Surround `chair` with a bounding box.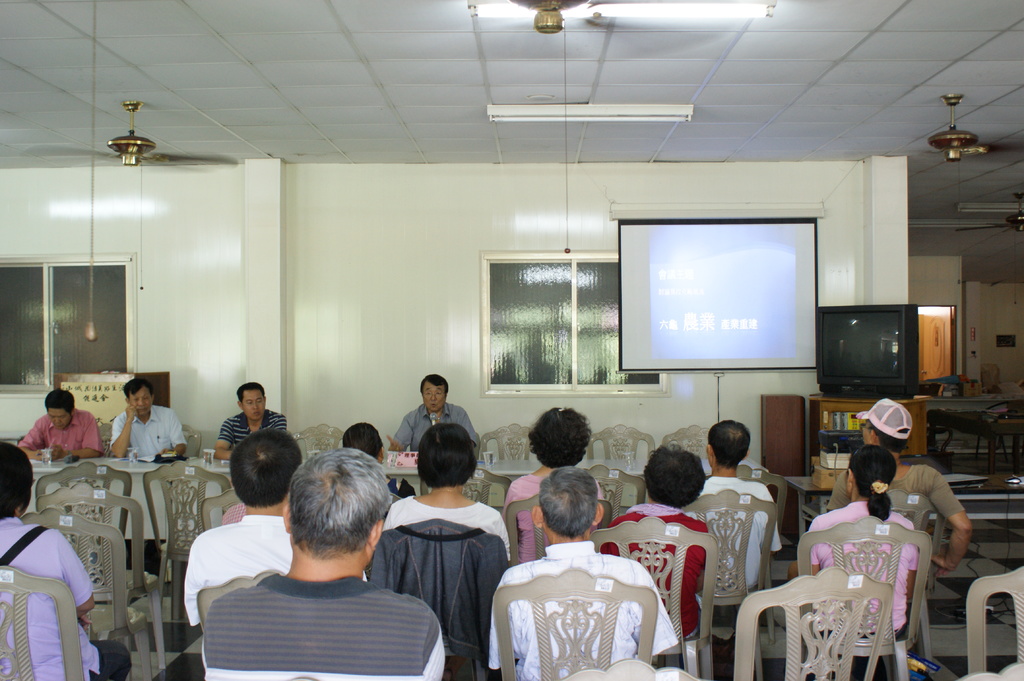
Rect(682, 487, 778, 646).
